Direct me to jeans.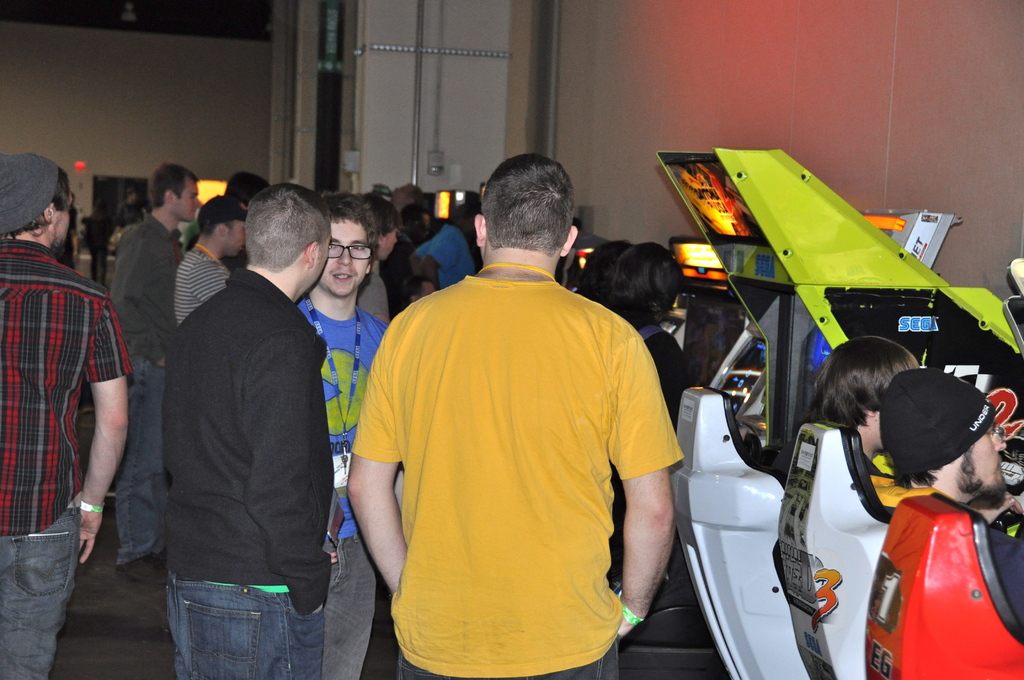
Direction: 0:500:79:679.
